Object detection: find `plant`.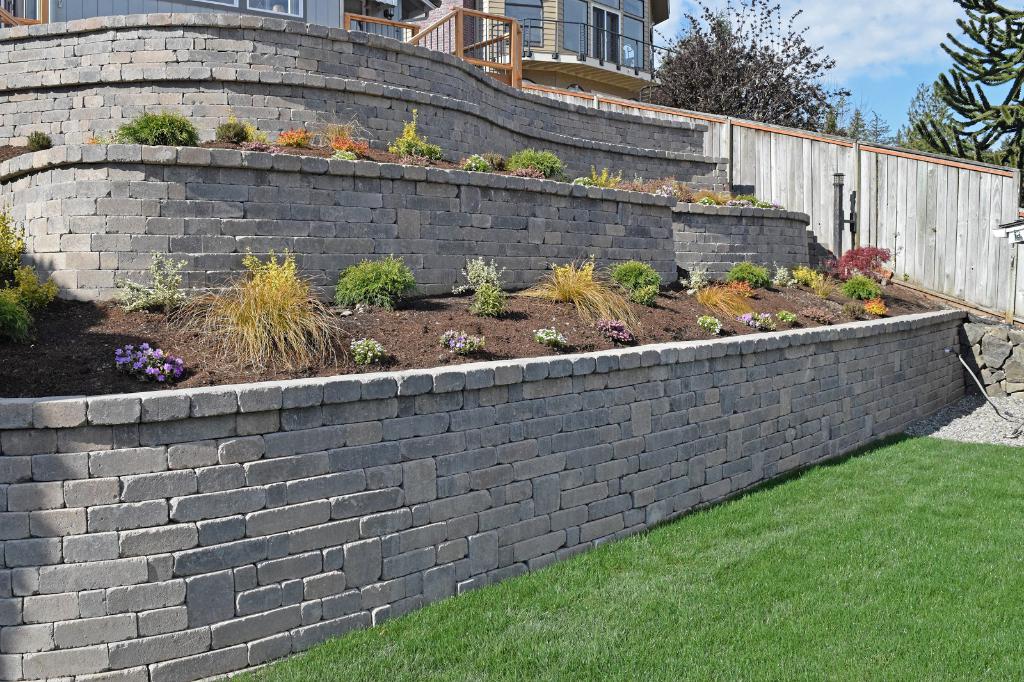
727/197/751/207.
